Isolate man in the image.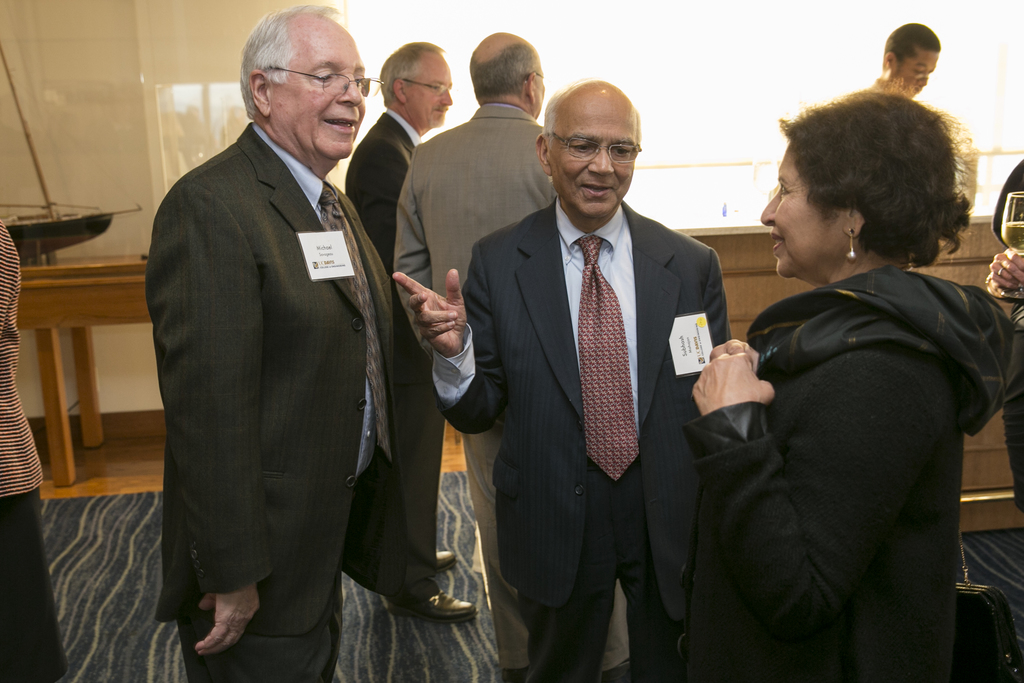
Isolated region: [394, 30, 632, 682].
